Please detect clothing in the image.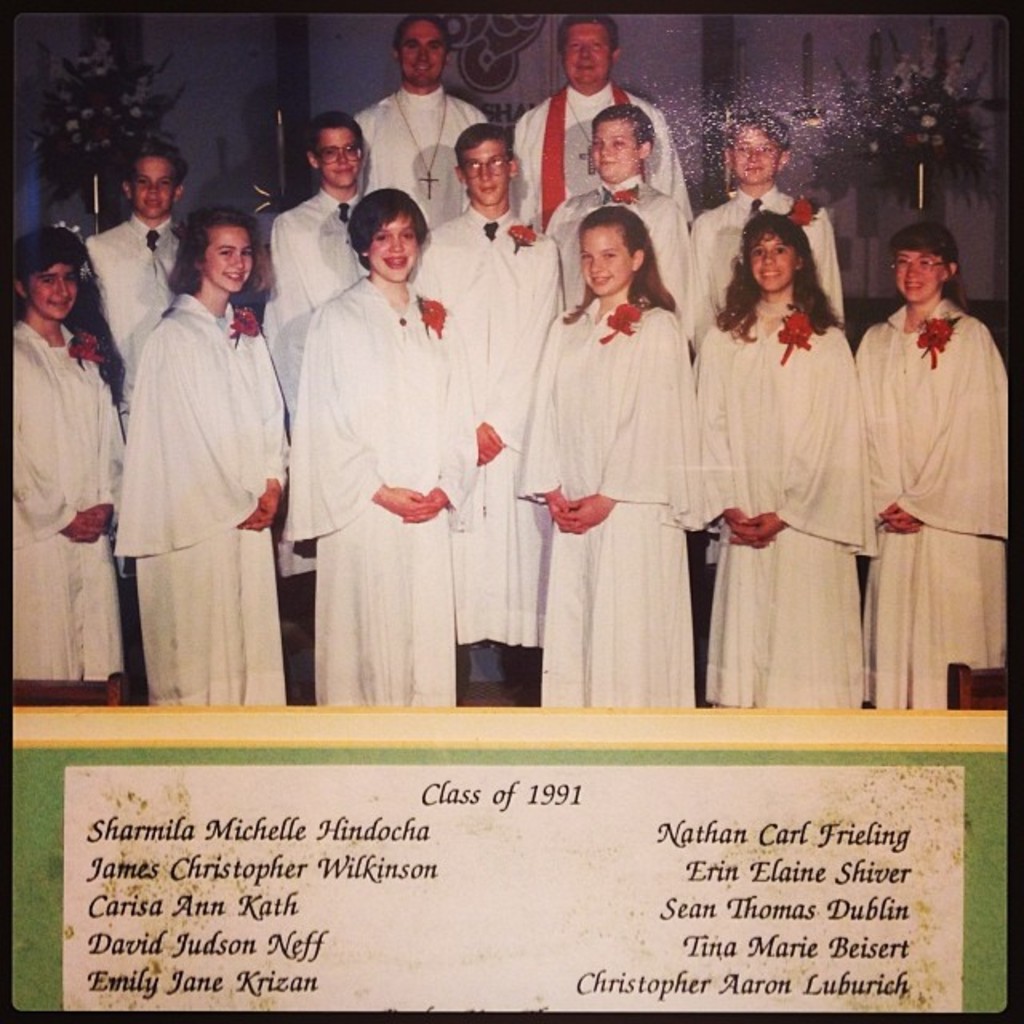
694,301,867,717.
